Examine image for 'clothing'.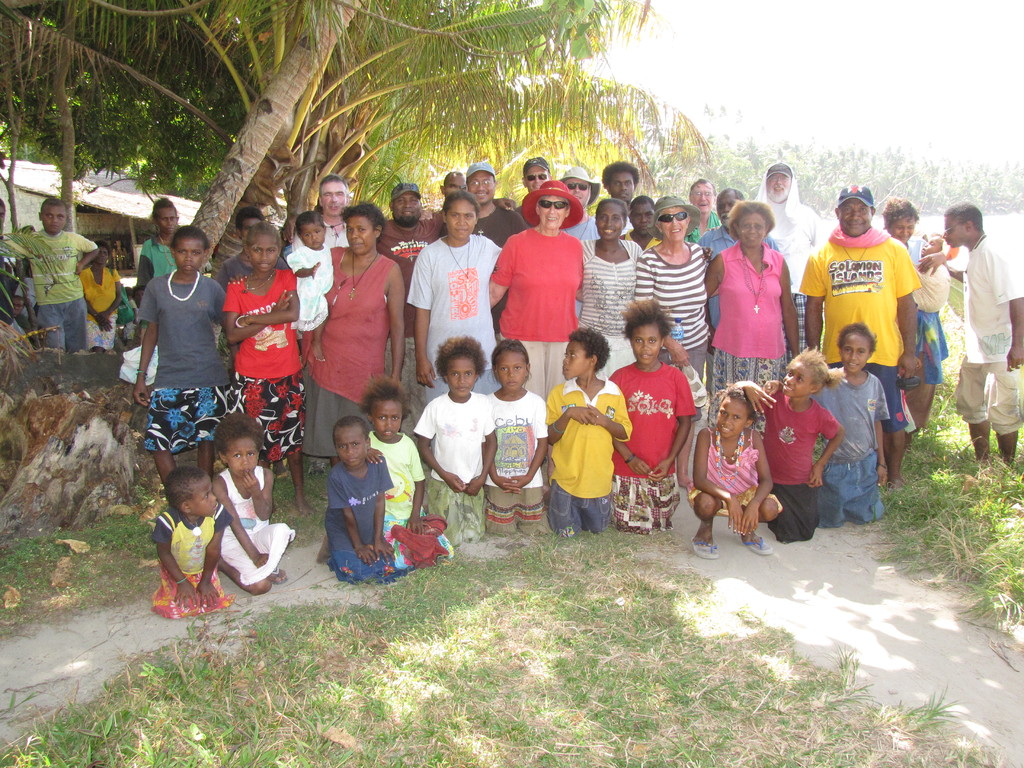
Examination result: bbox=(474, 205, 525, 233).
